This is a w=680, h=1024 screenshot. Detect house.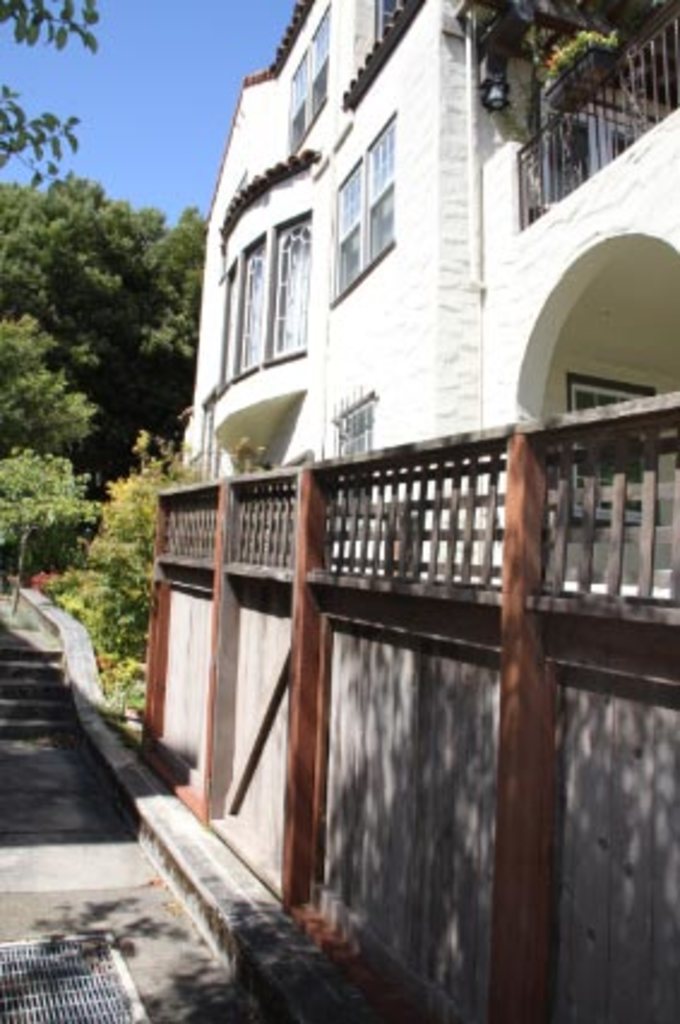
x1=125, y1=65, x2=679, y2=1023.
